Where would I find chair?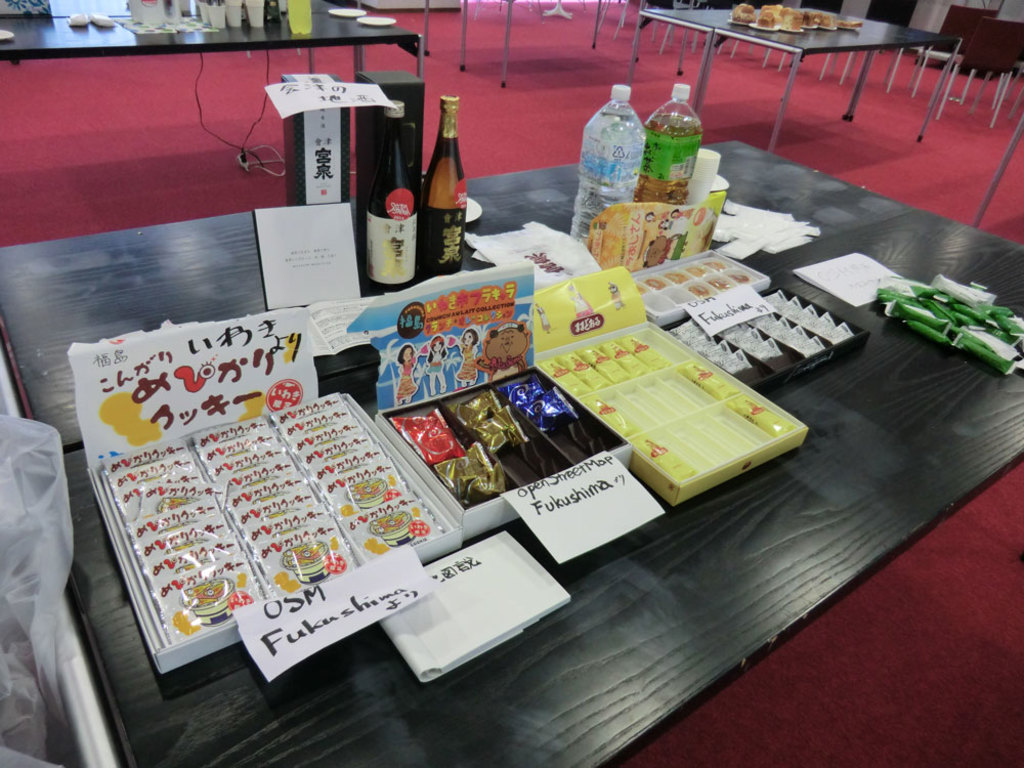
At rect(905, 4, 1002, 97).
